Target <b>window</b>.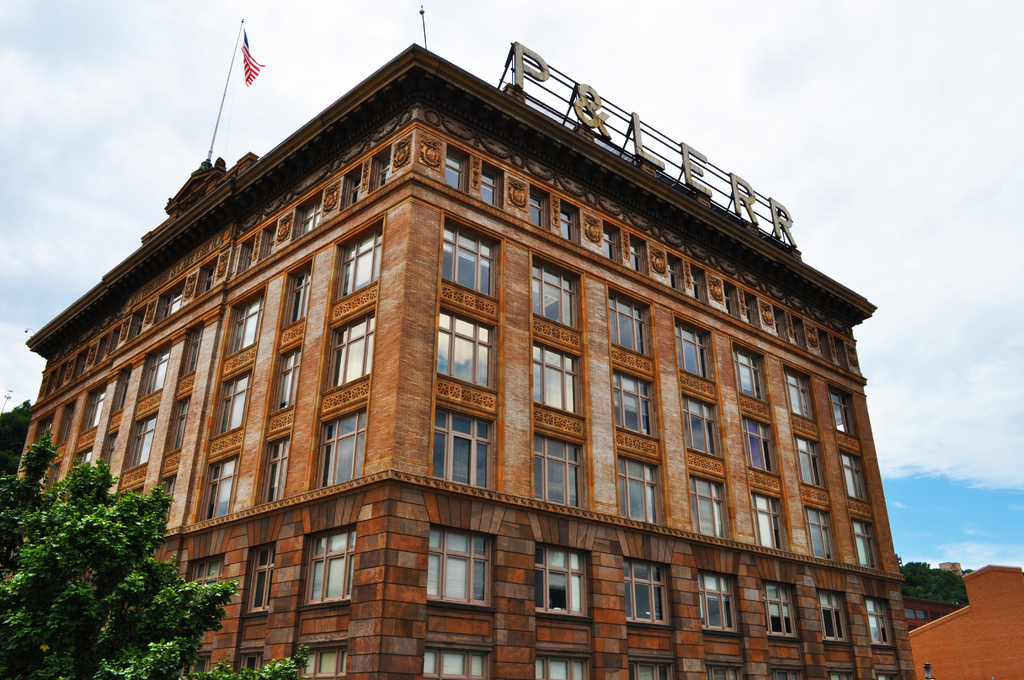
Target region: <bbox>673, 323, 710, 376</bbox>.
